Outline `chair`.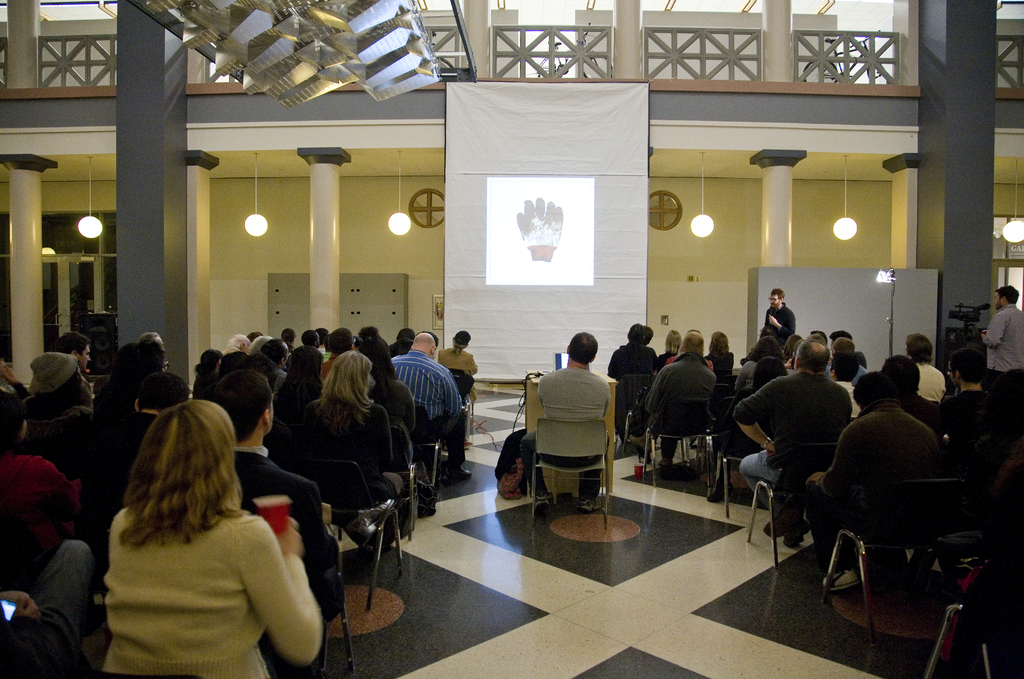
Outline: 817,477,972,653.
